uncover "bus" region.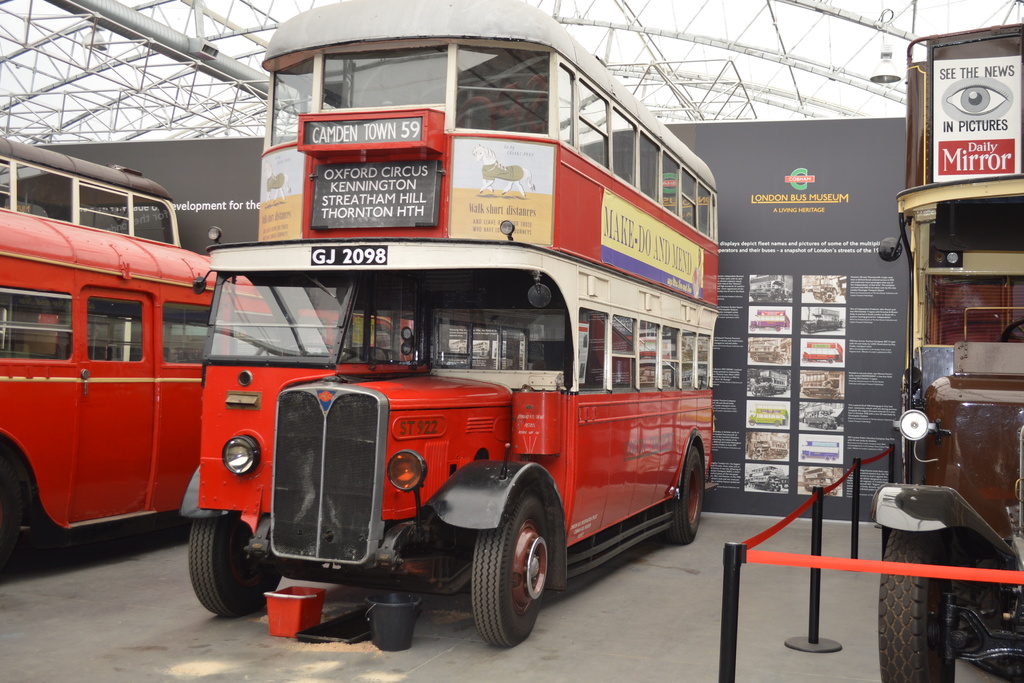
Uncovered: x1=753 y1=373 x2=792 y2=394.
